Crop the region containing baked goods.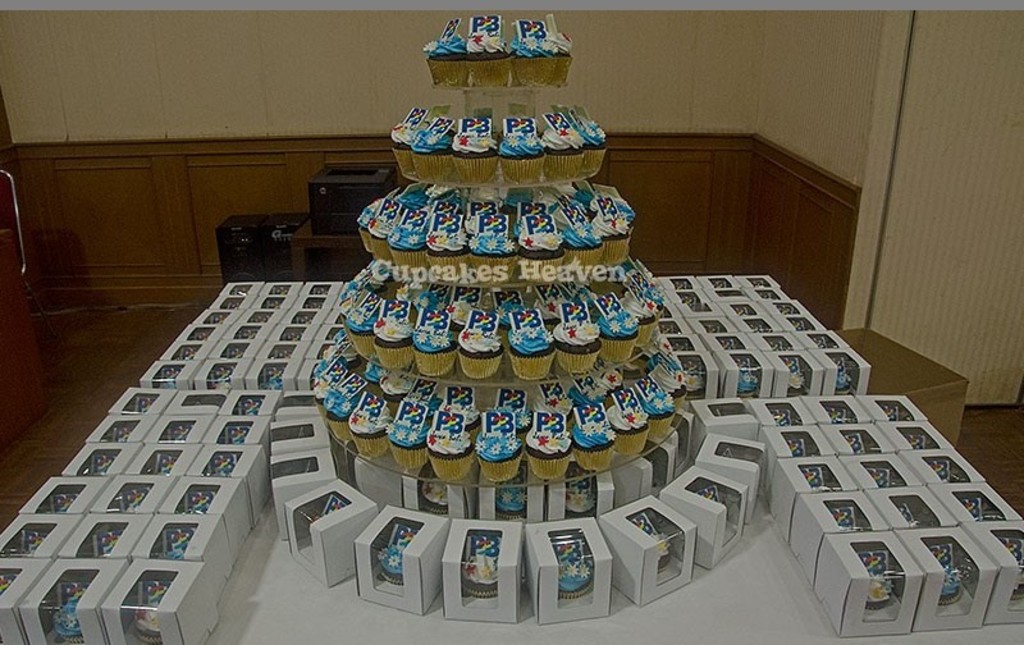
Crop region: pyautogui.locateOnScreen(50, 603, 92, 642).
